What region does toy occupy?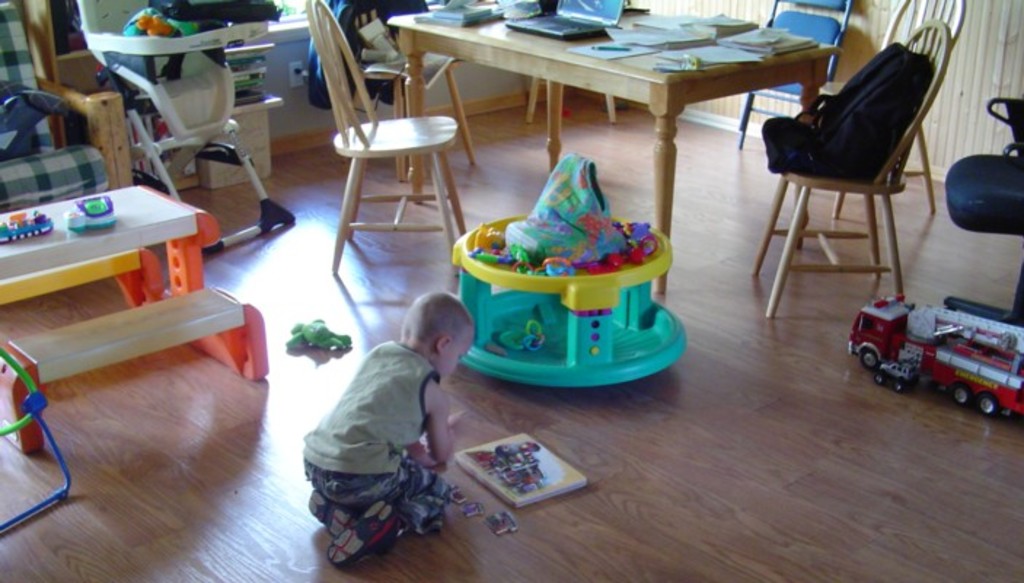
63,192,115,232.
